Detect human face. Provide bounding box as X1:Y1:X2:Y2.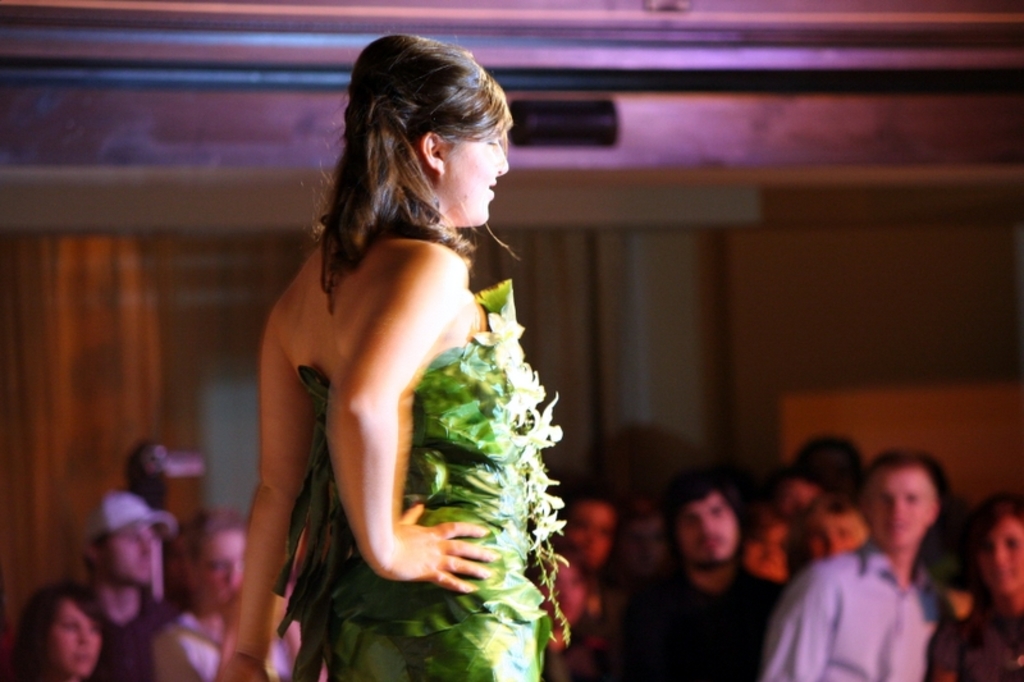
566:502:614:569.
